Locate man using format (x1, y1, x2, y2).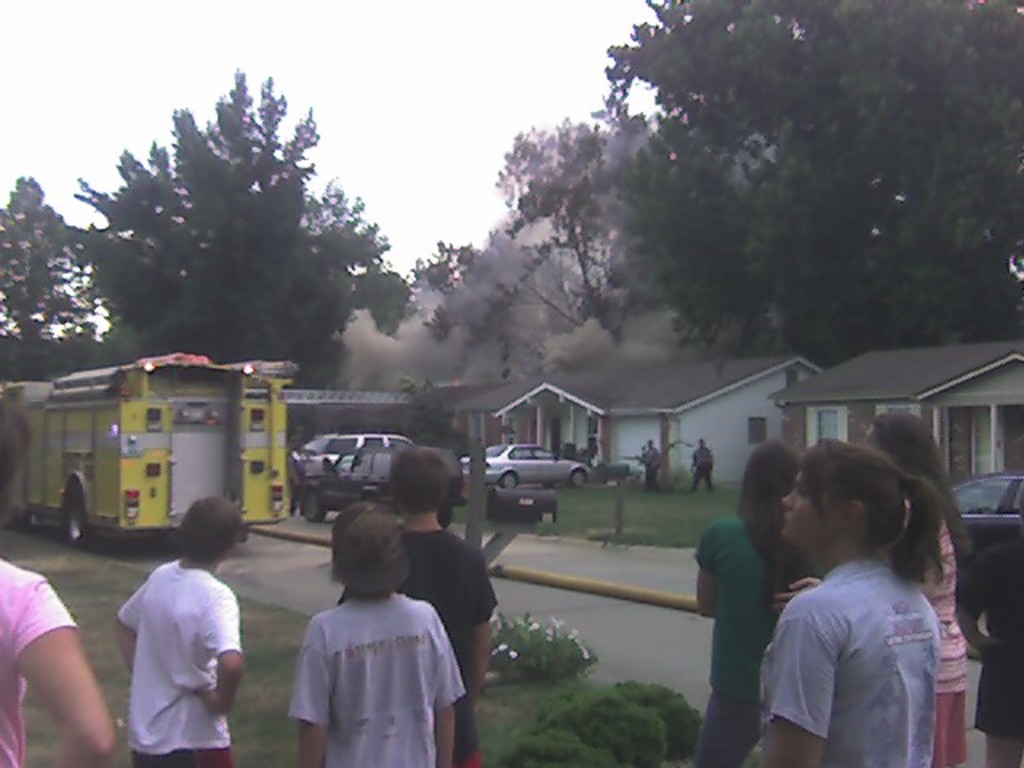
(686, 440, 715, 490).
